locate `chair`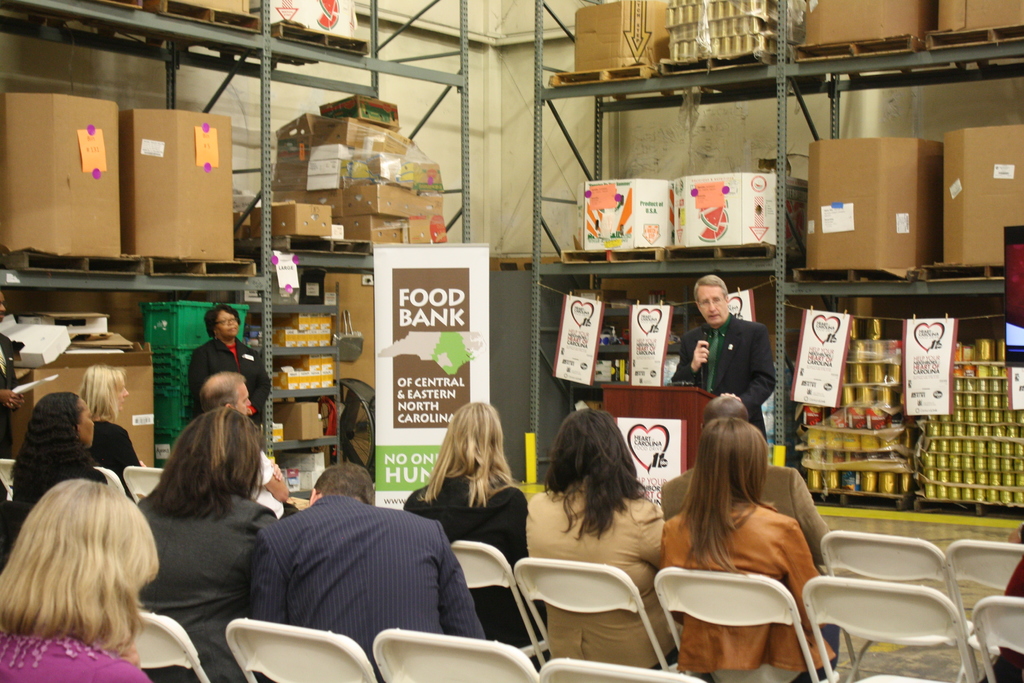
left=540, top=659, right=701, bottom=682
